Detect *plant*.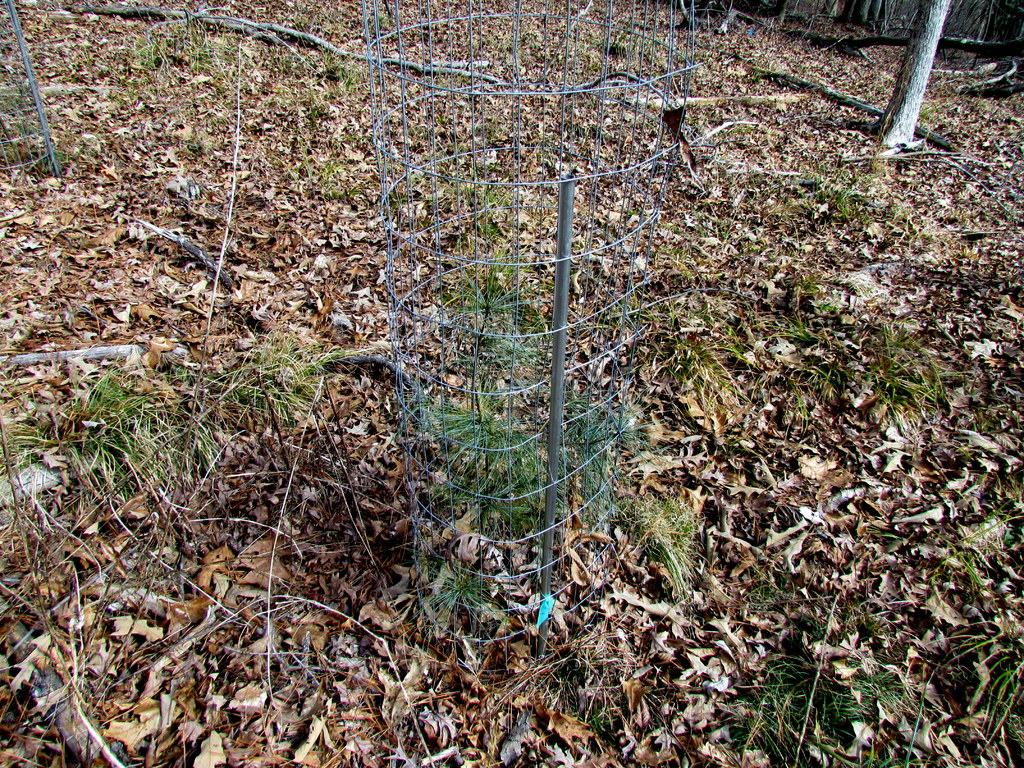
Detected at bbox(207, 331, 334, 420).
